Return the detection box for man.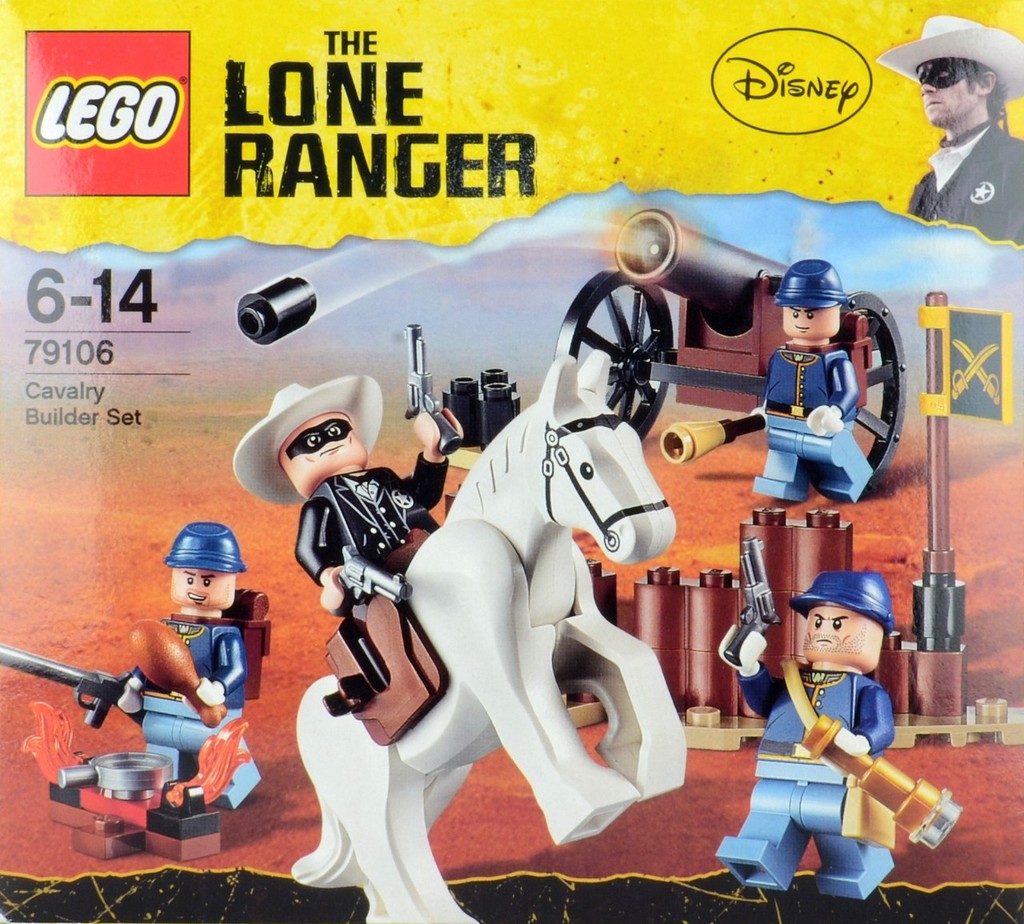
select_region(119, 523, 264, 806).
